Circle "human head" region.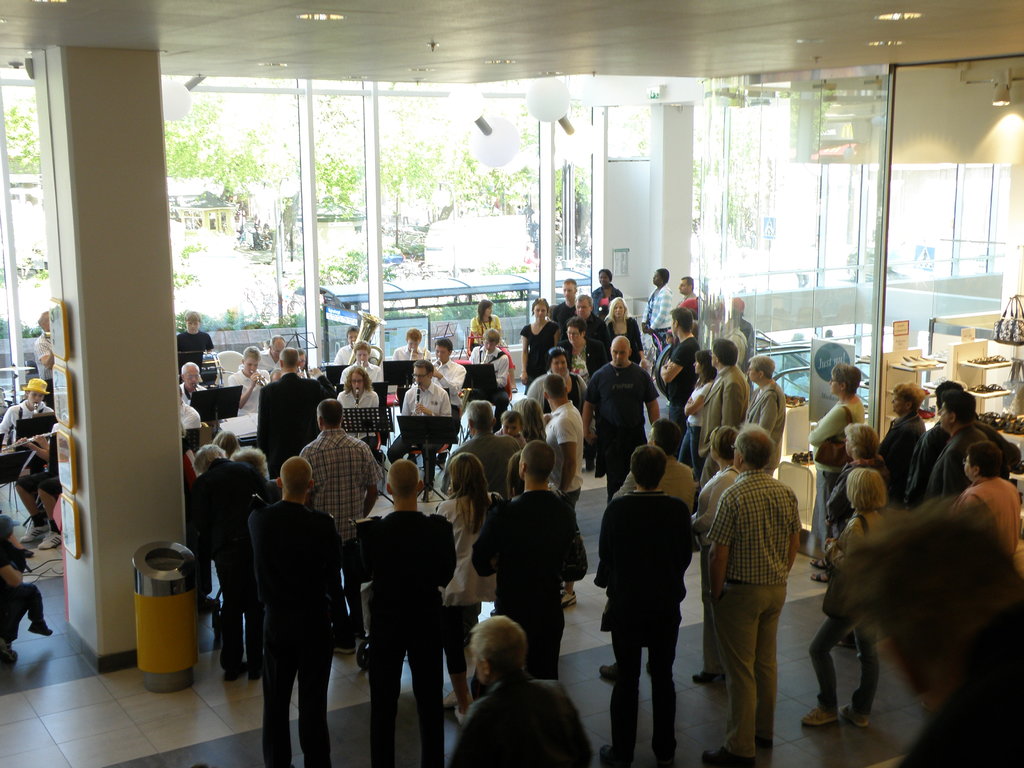
Region: <bbox>960, 443, 1005, 480</bbox>.
